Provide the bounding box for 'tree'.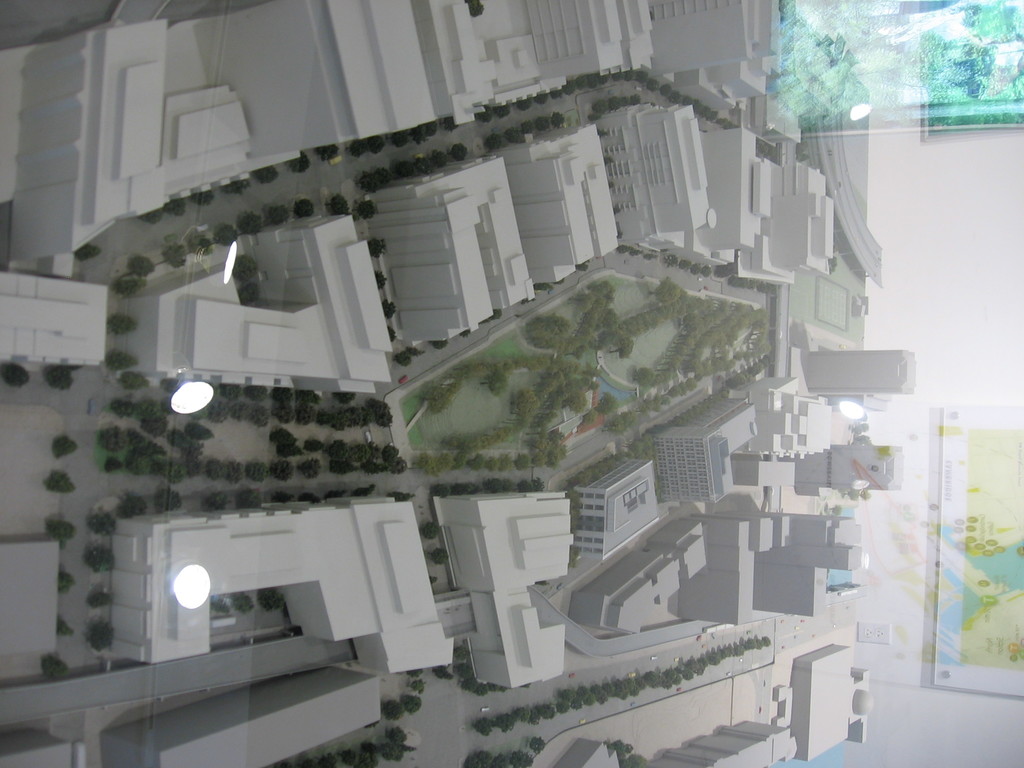
(left=167, top=198, right=189, bottom=212).
